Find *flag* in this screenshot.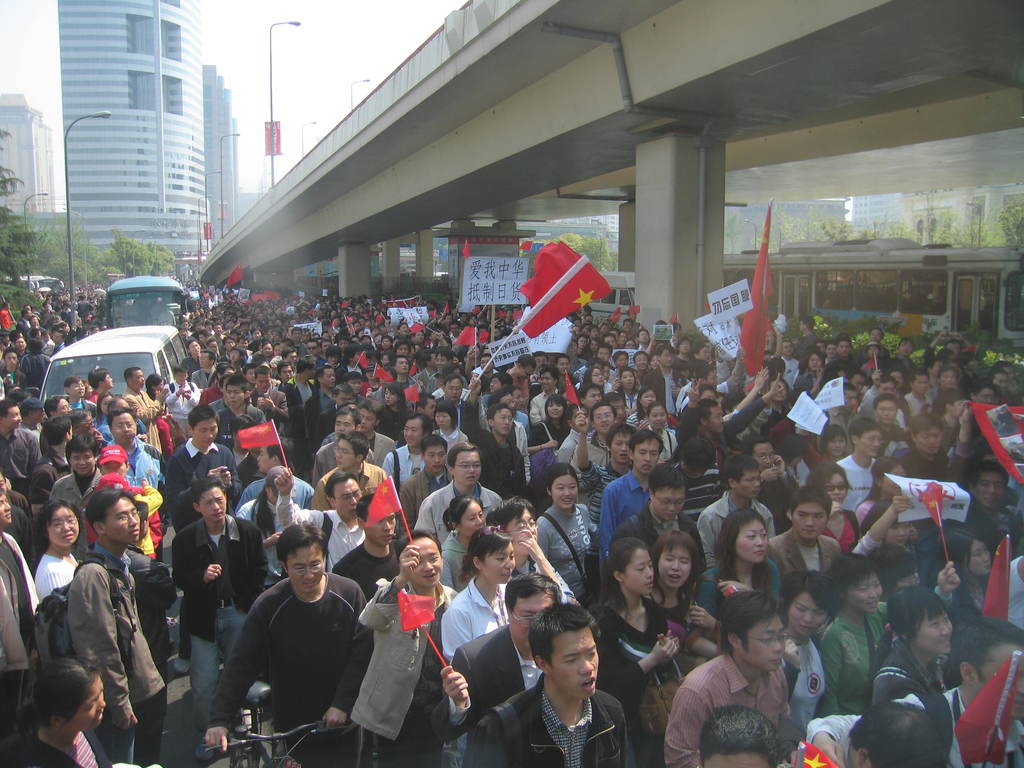
The bounding box for *flag* is 667/318/678/327.
